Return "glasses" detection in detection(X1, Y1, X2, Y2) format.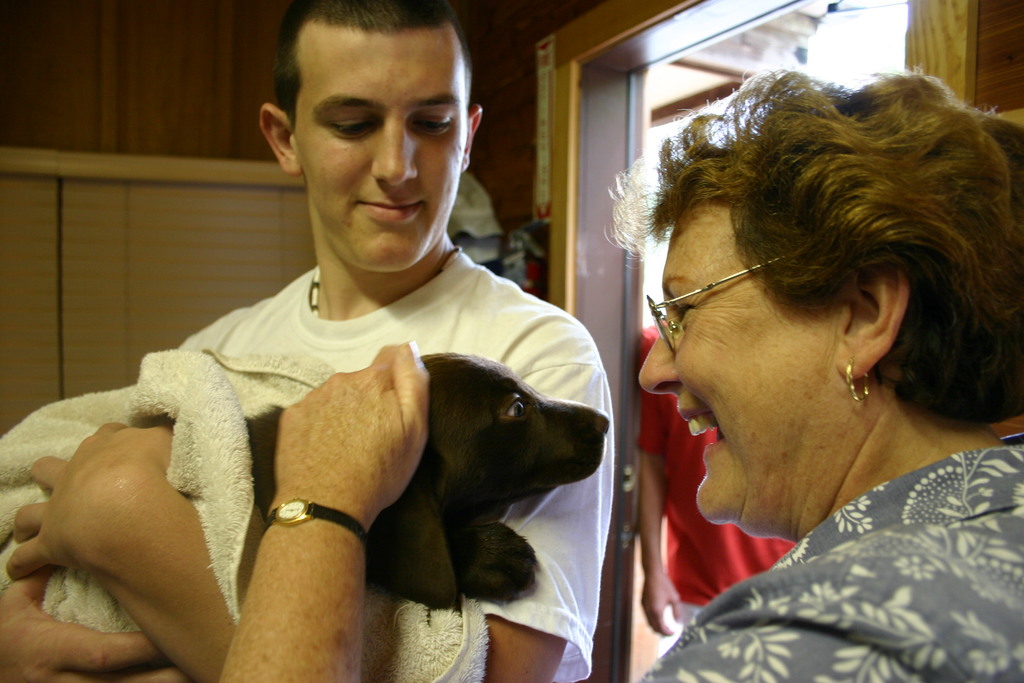
detection(642, 234, 836, 358).
